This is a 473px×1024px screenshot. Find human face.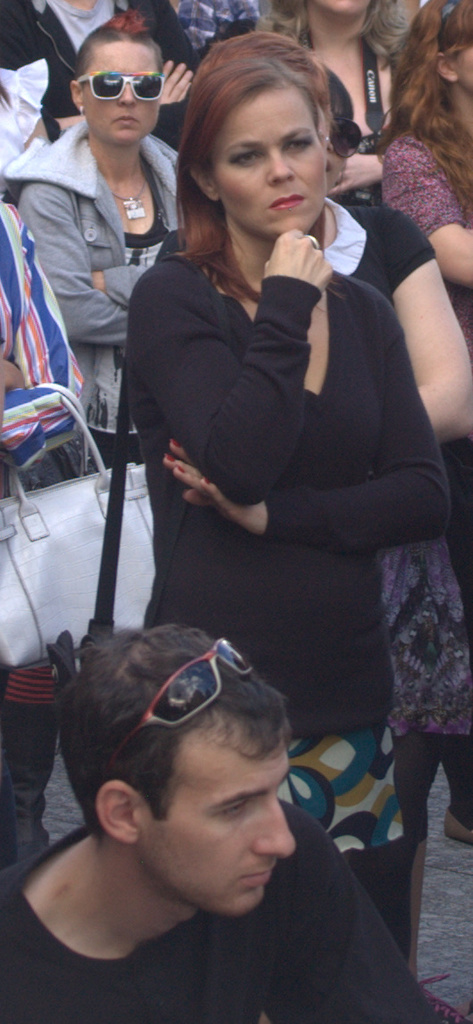
Bounding box: <region>135, 727, 295, 927</region>.
